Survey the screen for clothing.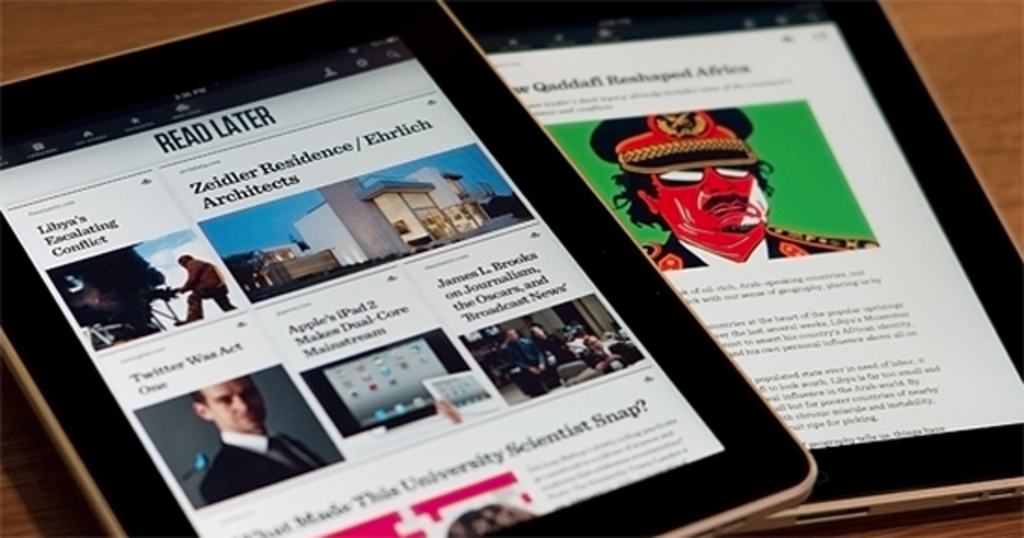
Survey found: select_region(181, 256, 237, 320).
